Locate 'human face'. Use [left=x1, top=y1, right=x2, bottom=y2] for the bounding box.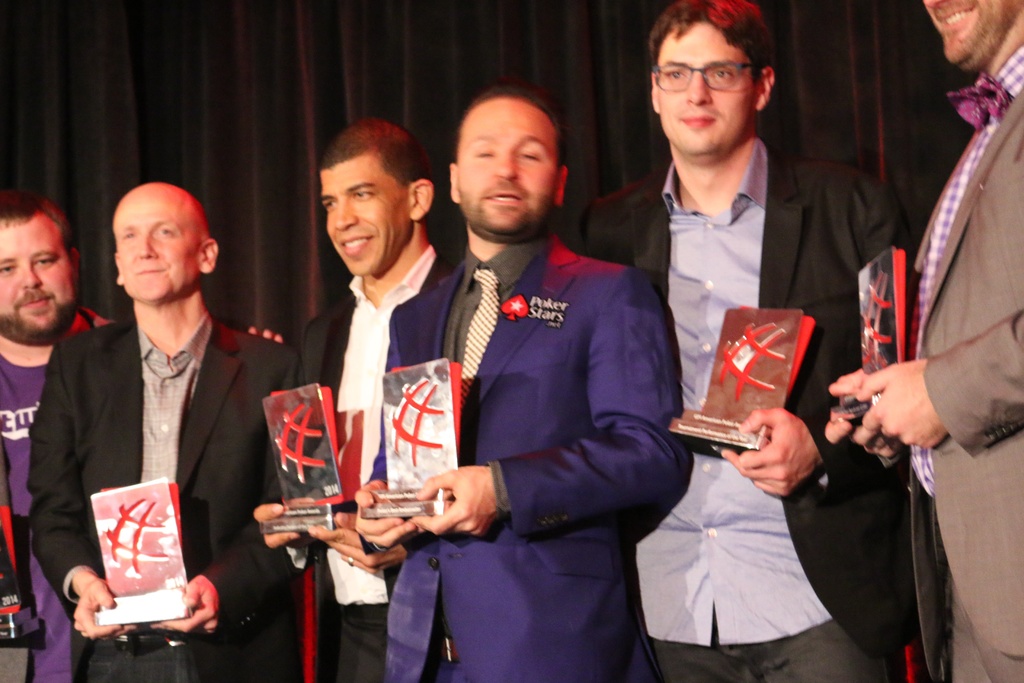
[left=324, top=145, right=414, bottom=272].
